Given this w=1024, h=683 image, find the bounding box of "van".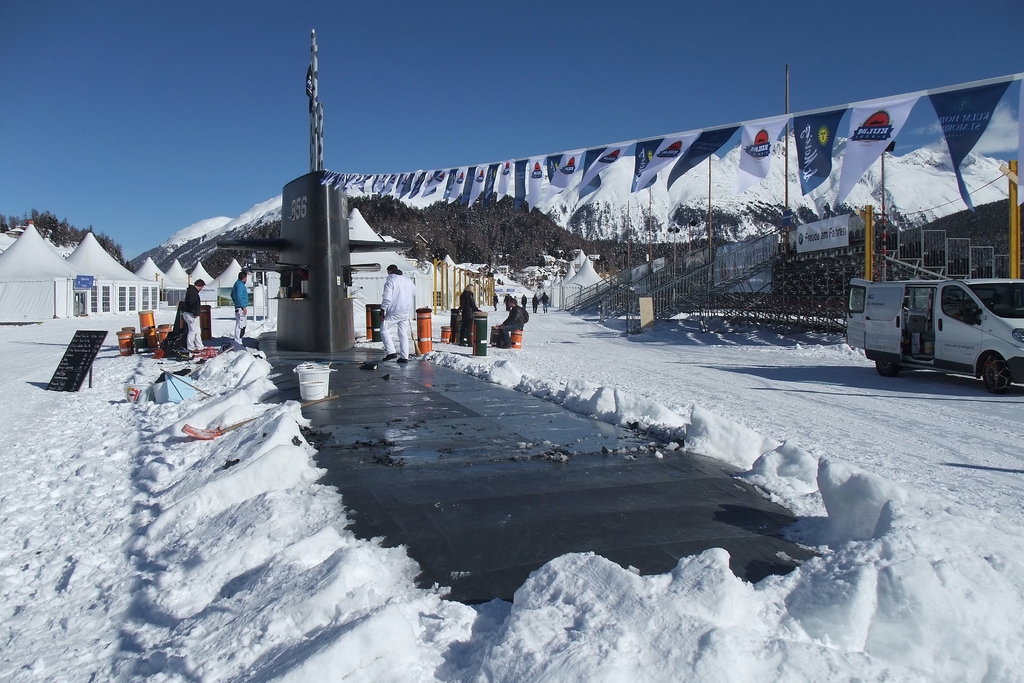
<region>845, 277, 1023, 395</region>.
